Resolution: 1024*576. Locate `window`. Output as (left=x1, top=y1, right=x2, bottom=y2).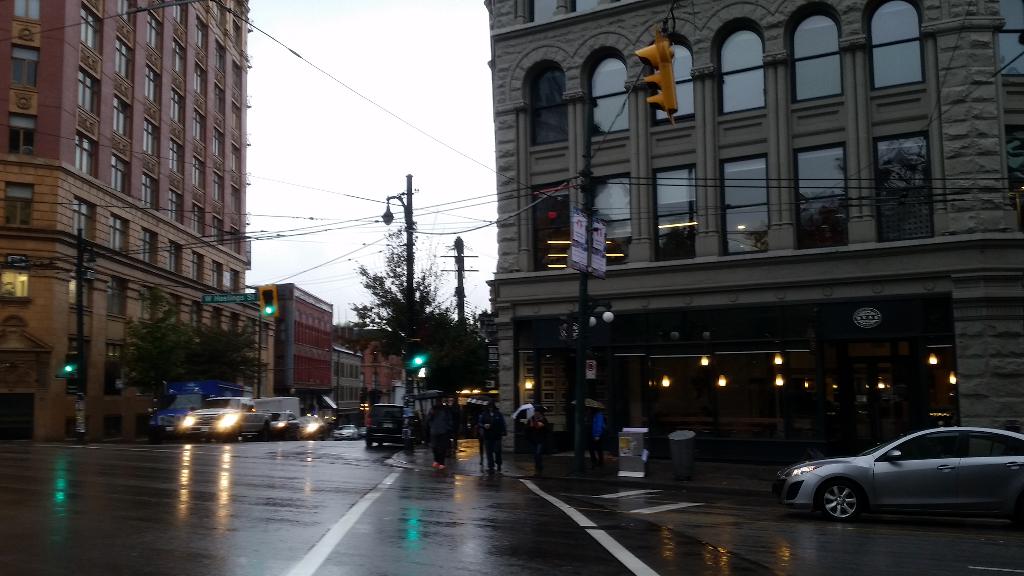
(left=194, top=201, right=205, bottom=236).
